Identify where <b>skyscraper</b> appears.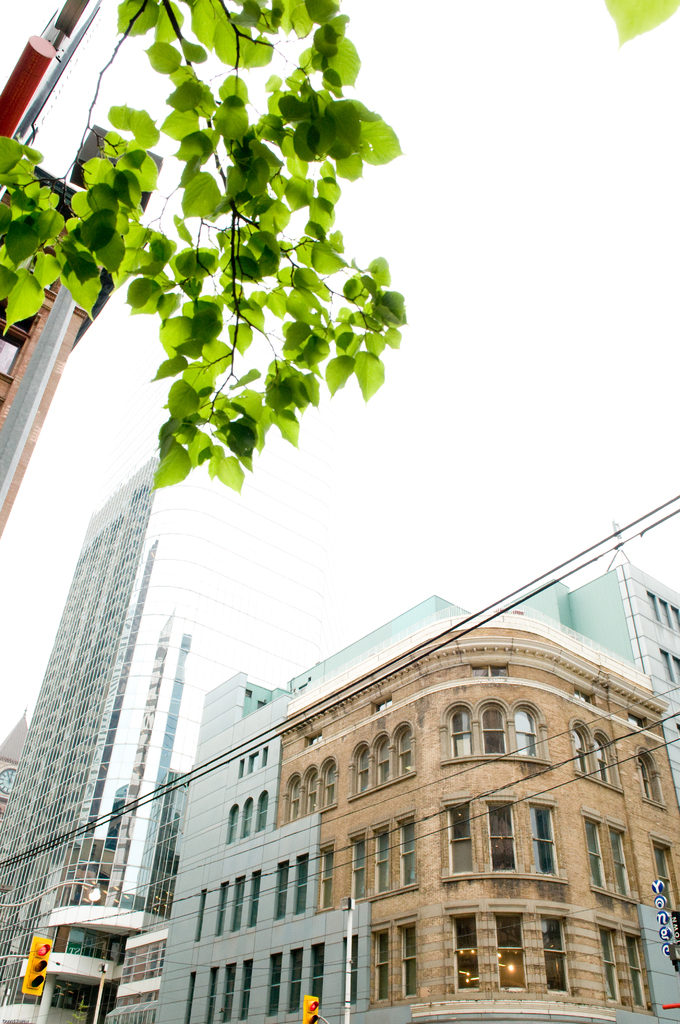
Appears at (0,422,330,1015).
